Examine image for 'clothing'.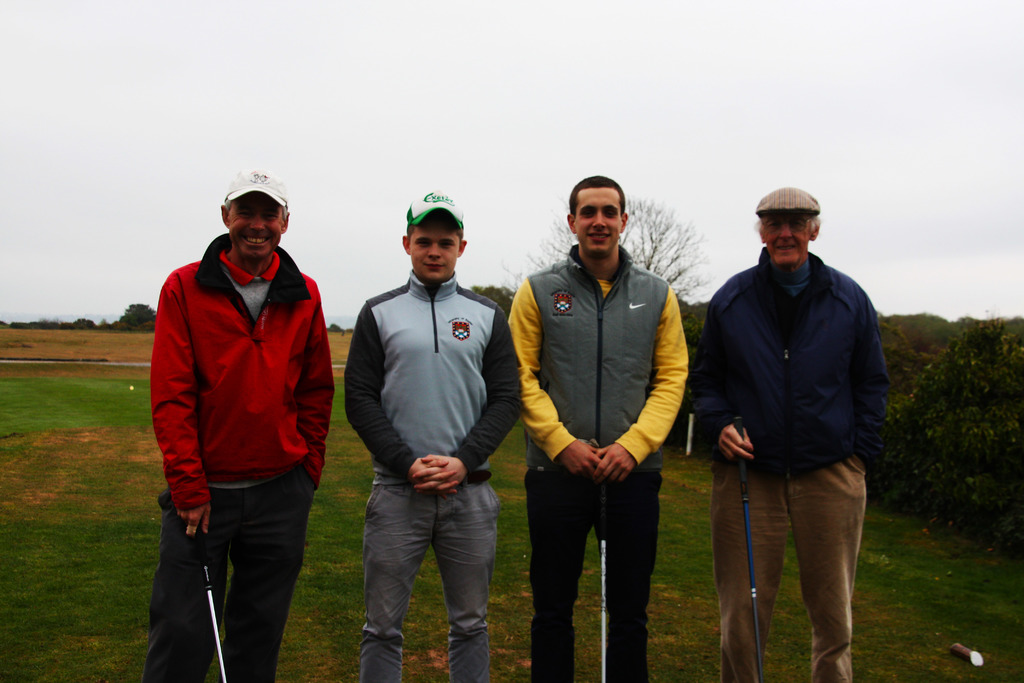
Examination result: bbox=[508, 245, 686, 682].
